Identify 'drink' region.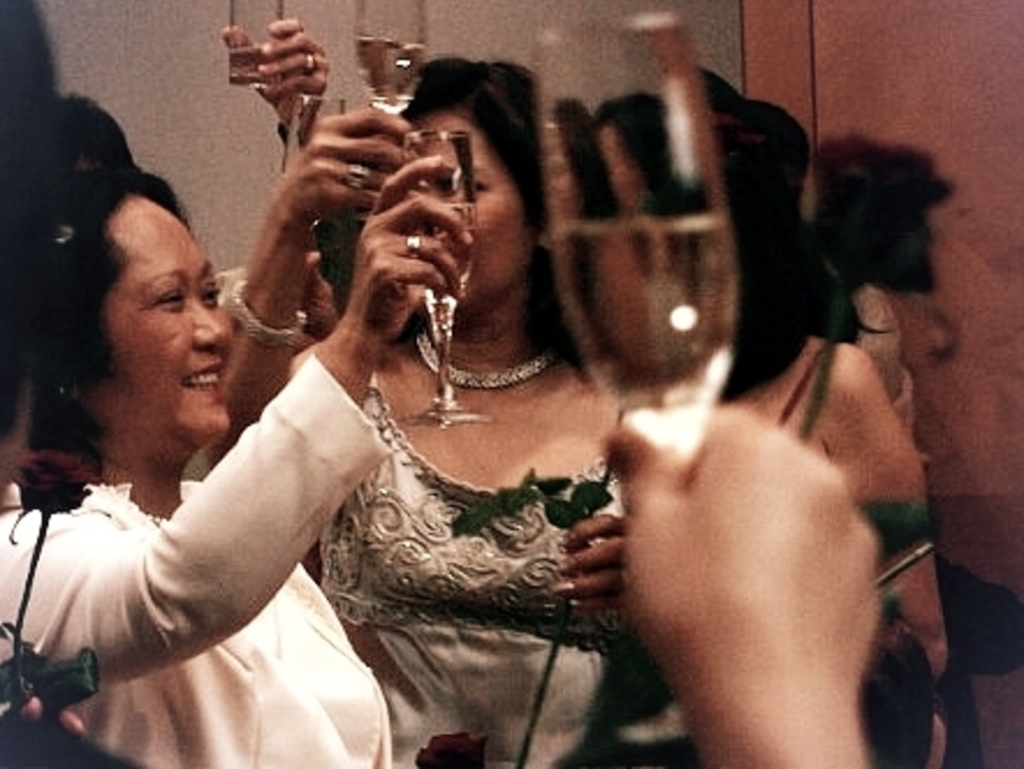
Region: box(531, 19, 751, 484).
